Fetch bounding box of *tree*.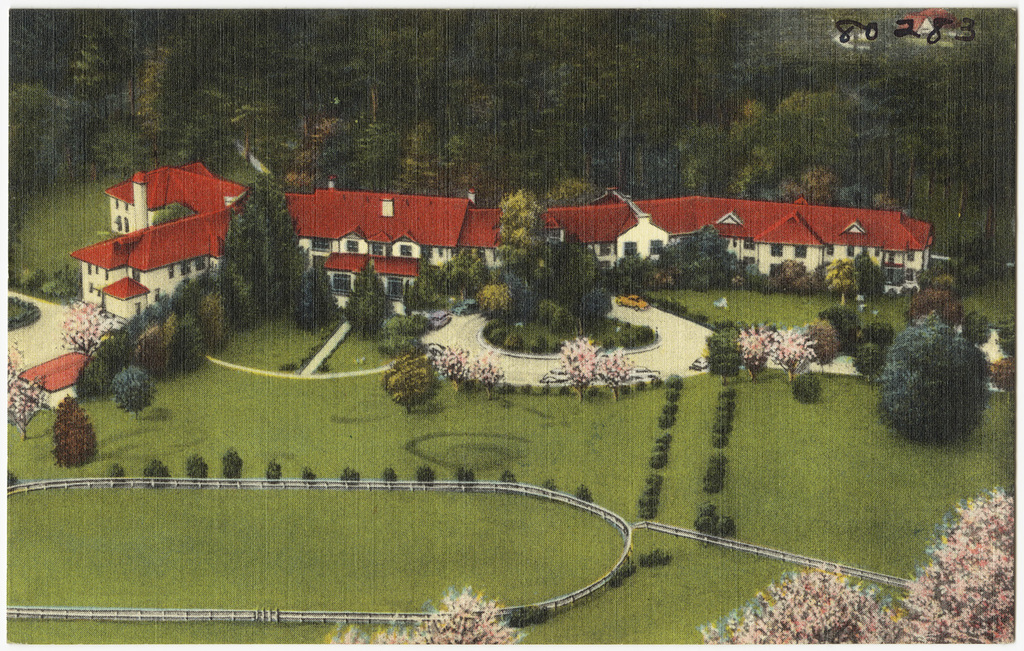
Bbox: <box>959,307,998,349</box>.
